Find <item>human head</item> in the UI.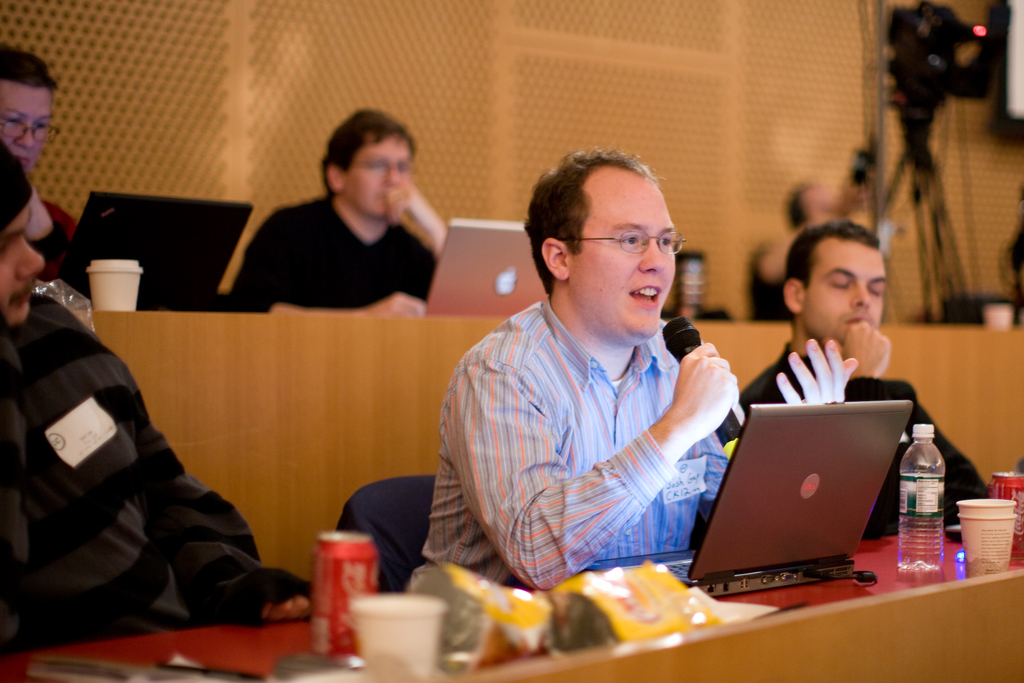
UI element at 526/145/700/321.
